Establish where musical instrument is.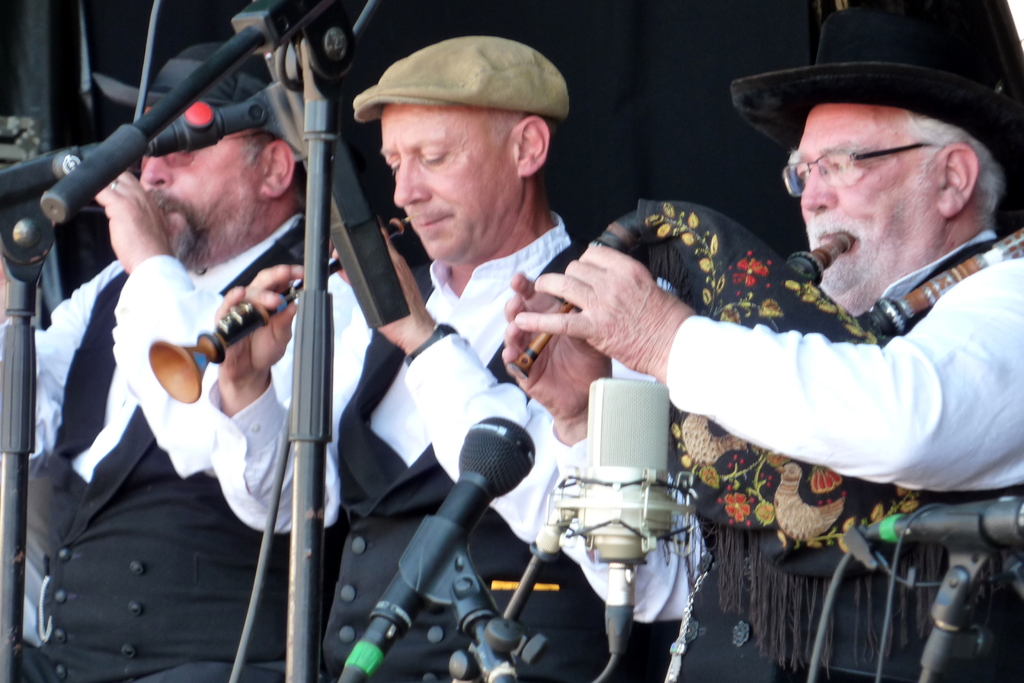
Established at box(509, 194, 1023, 557).
